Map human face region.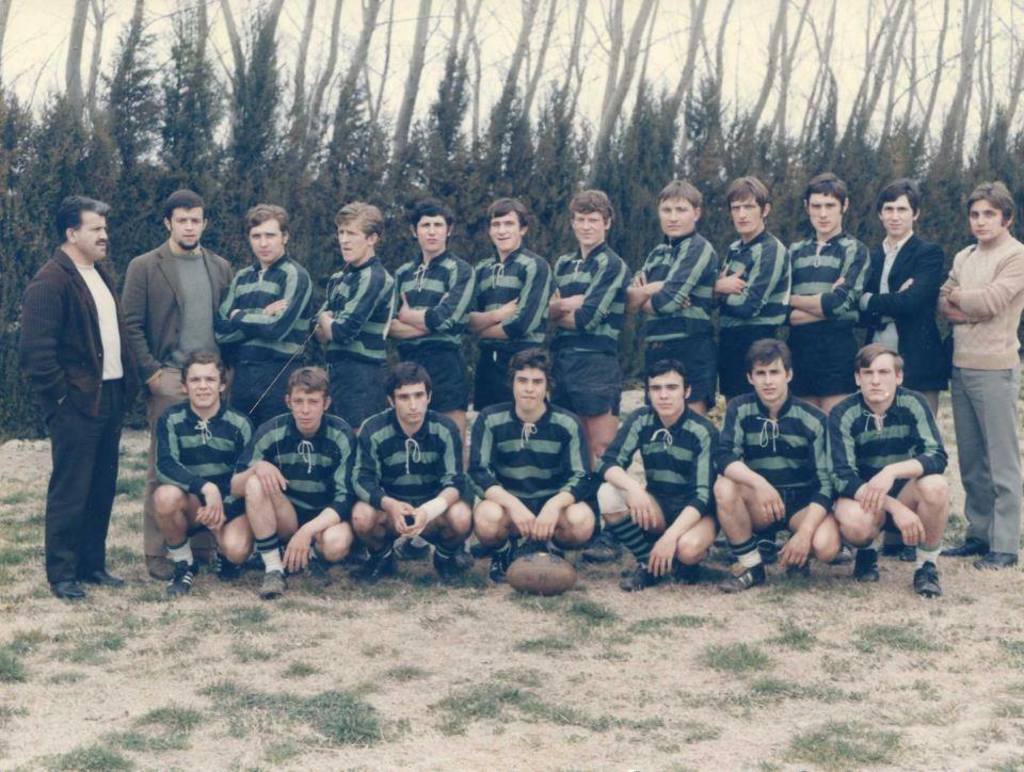
Mapped to bbox(657, 203, 697, 237).
